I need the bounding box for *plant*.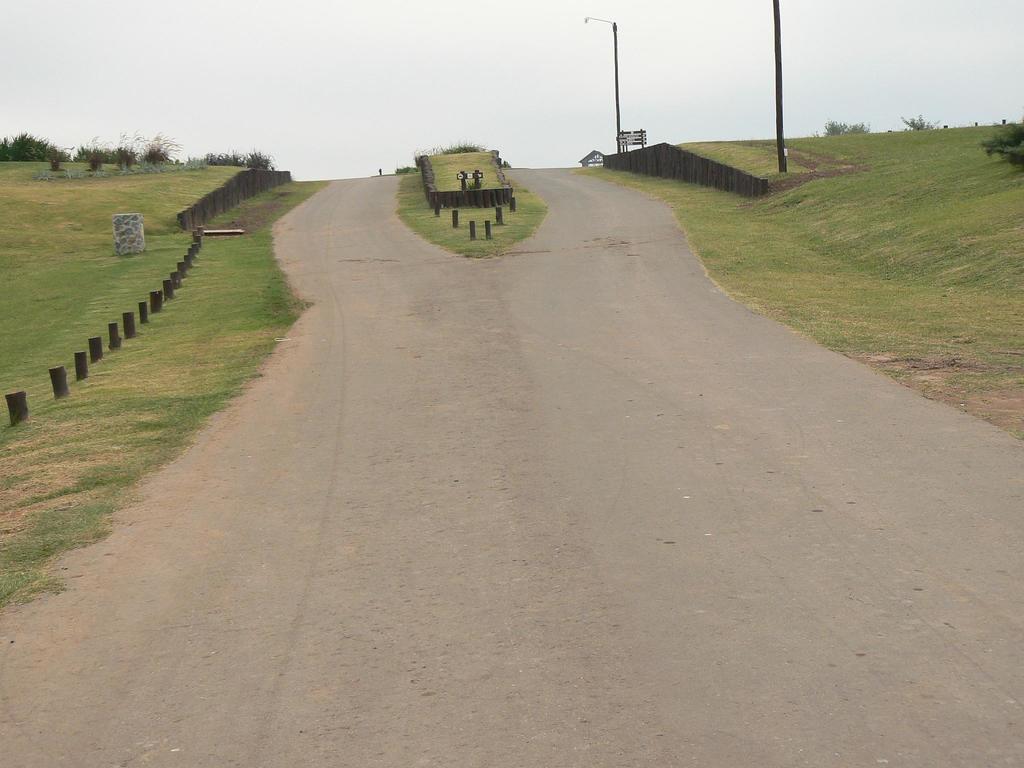
Here it is: crop(128, 134, 145, 176).
